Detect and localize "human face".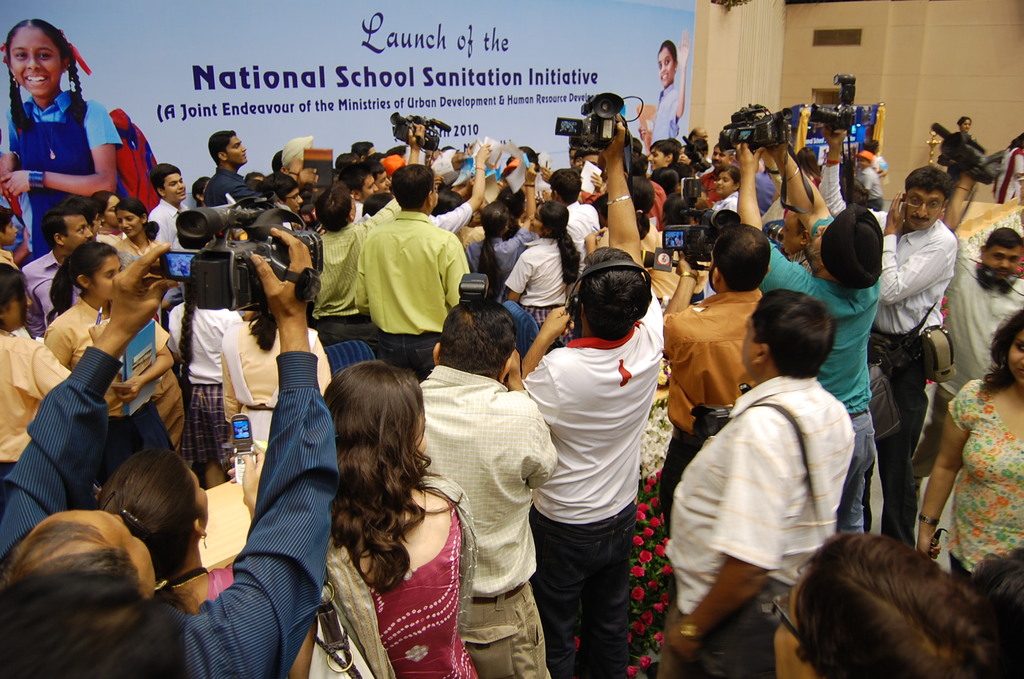
Localized at rect(1007, 331, 1023, 387).
